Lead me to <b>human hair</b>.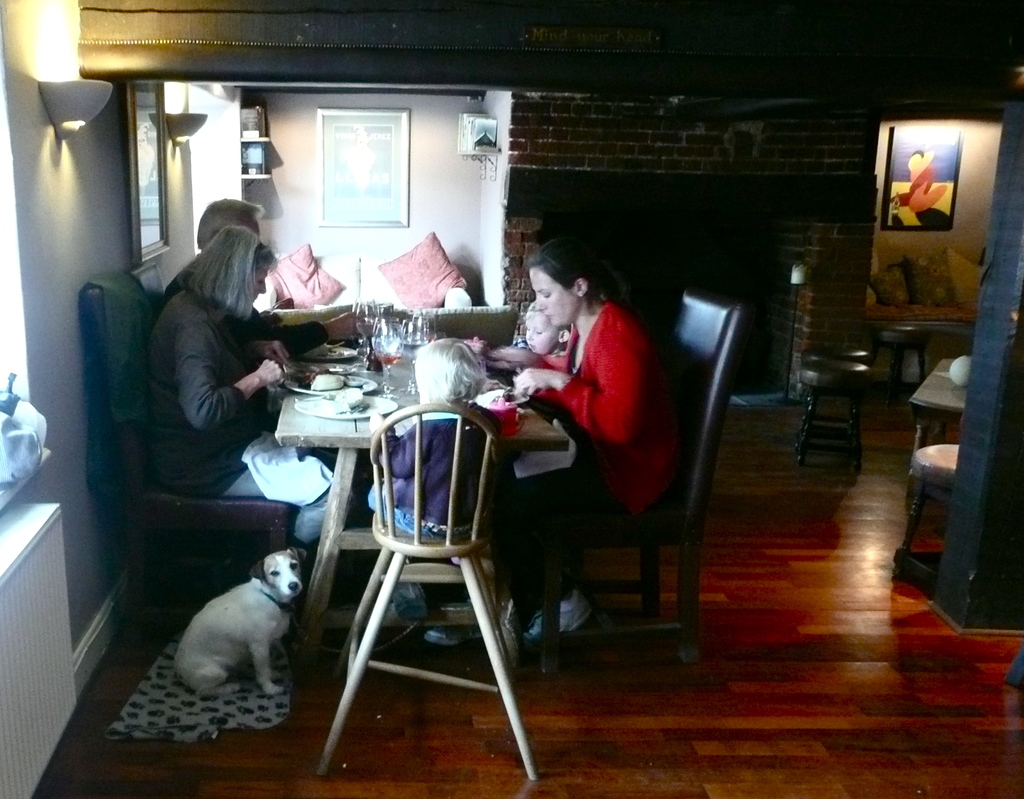
Lead to 406/340/484/424.
